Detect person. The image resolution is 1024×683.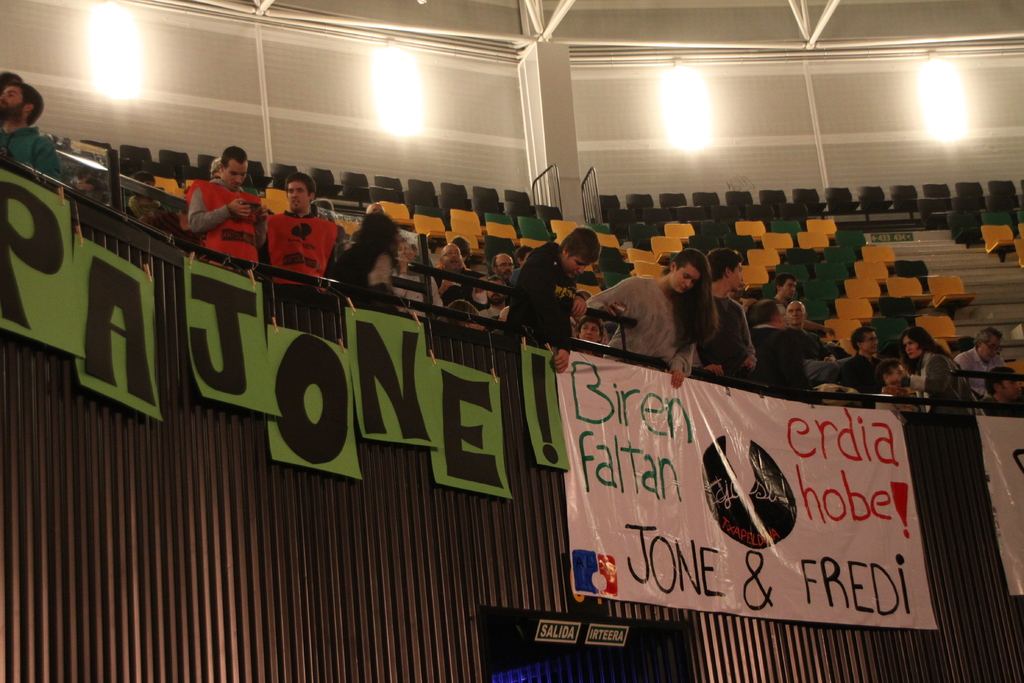
crop(399, 235, 428, 314).
